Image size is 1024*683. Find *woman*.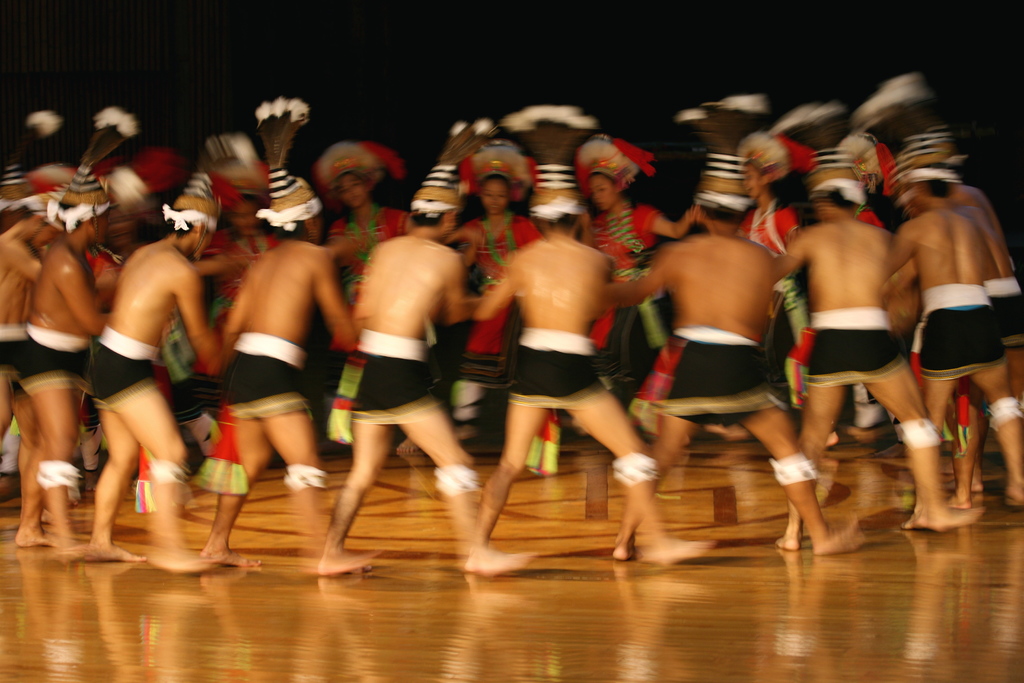
detection(307, 143, 414, 453).
